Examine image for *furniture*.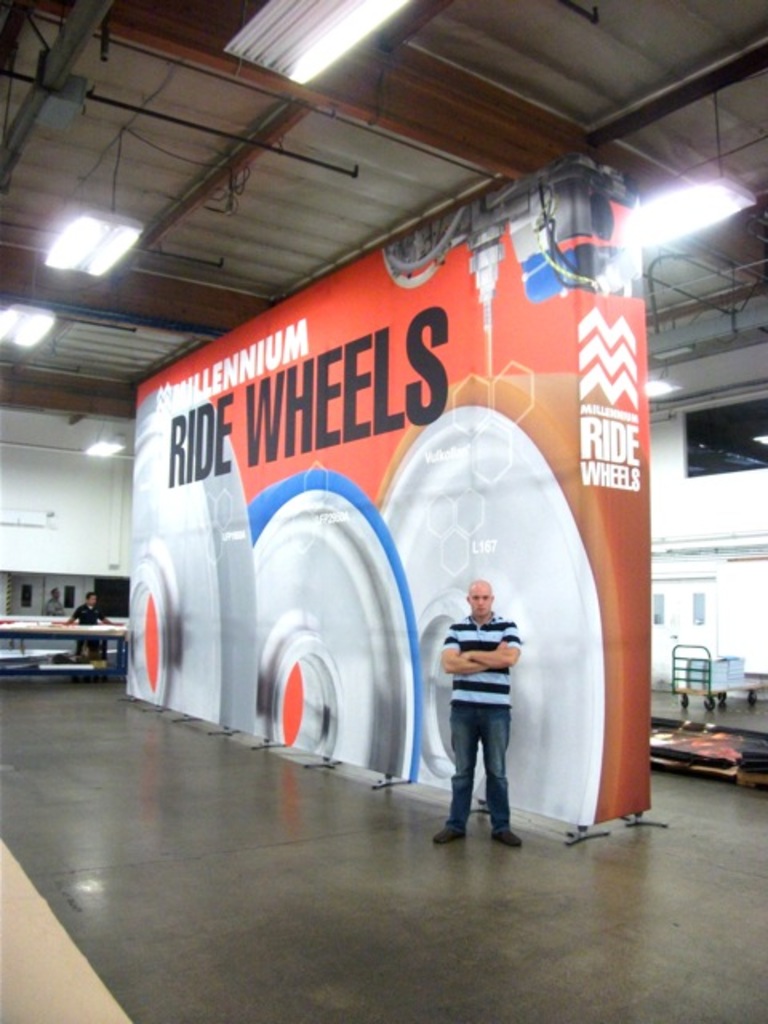
Examination result: detection(0, 618, 126, 677).
